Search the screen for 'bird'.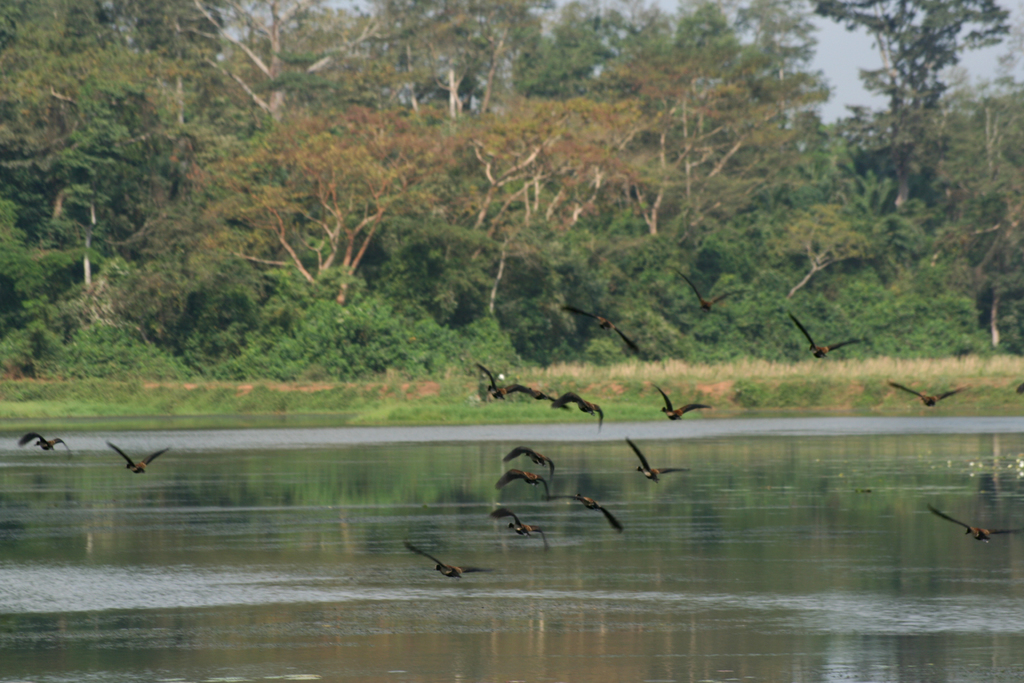
Found at bbox=[483, 504, 550, 551].
